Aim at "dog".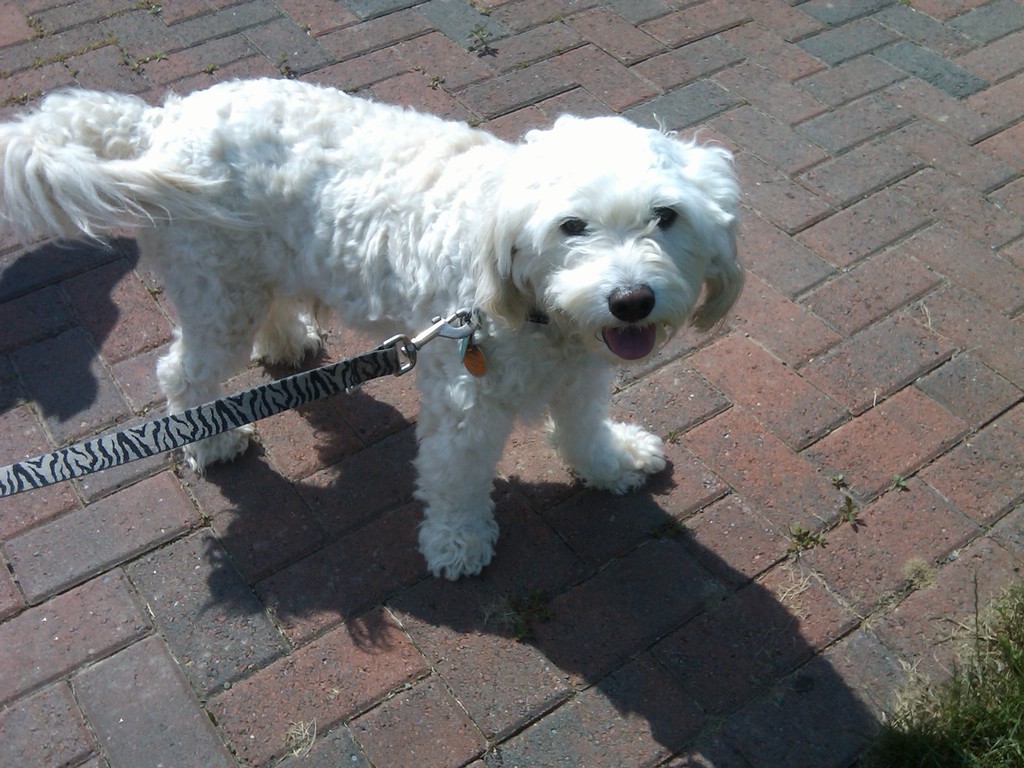
Aimed at <box>0,77,744,586</box>.
